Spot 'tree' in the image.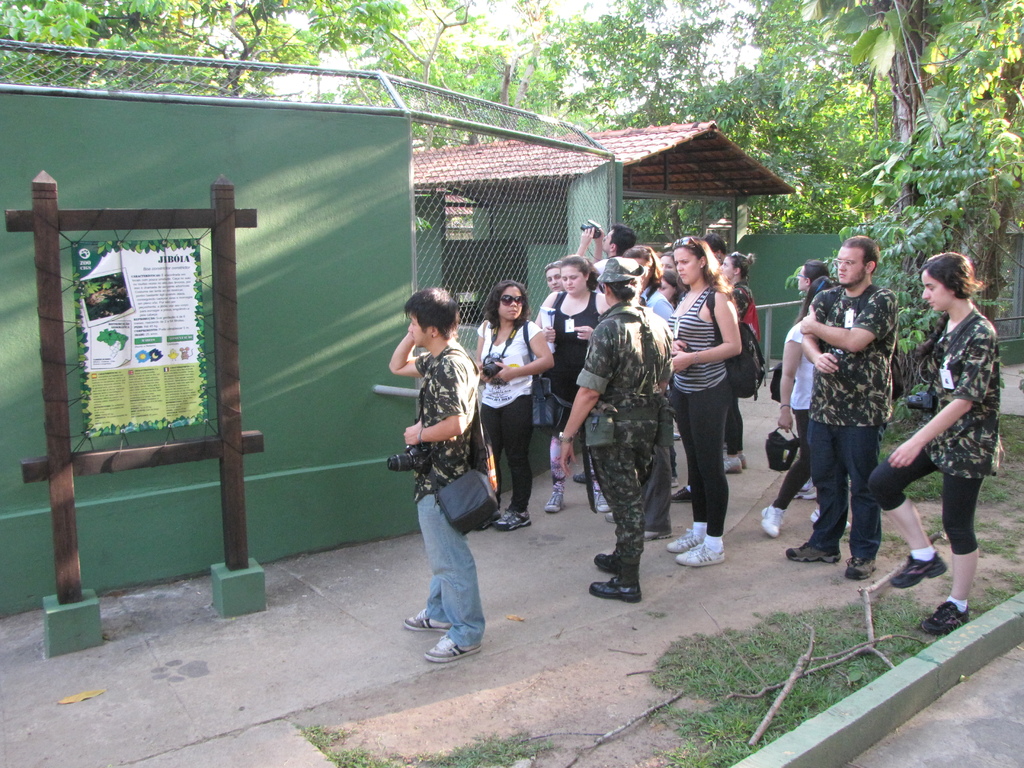
'tree' found at x1=508, y1=0, x2=826, y2=275.
